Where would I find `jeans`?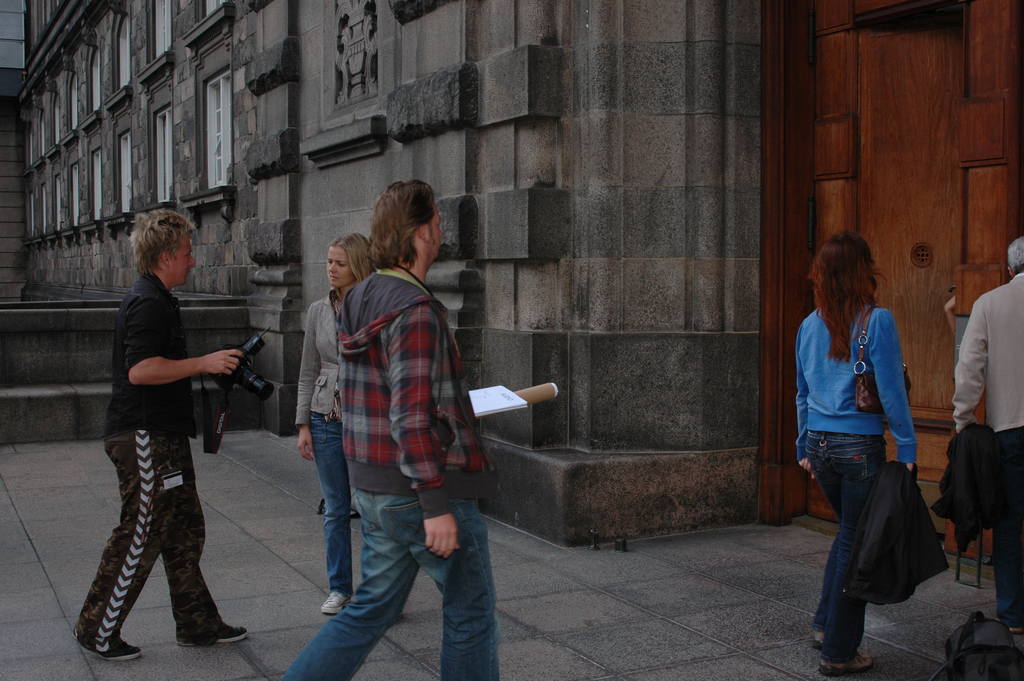
At Rect(802, 428, 882, 669).
